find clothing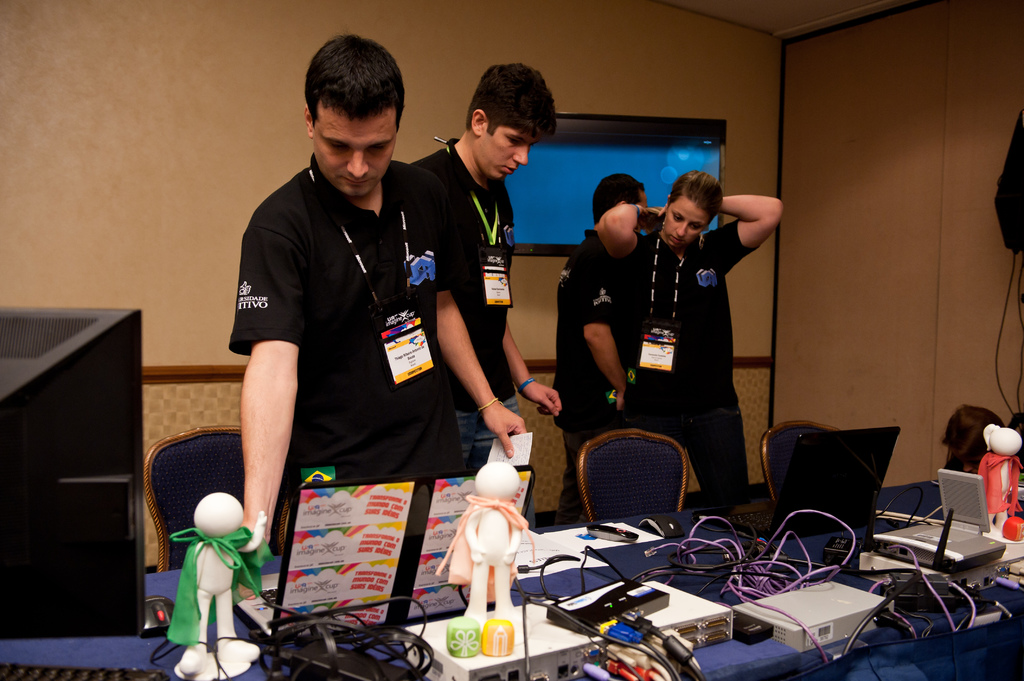
region(614, 214, 752, 399)
